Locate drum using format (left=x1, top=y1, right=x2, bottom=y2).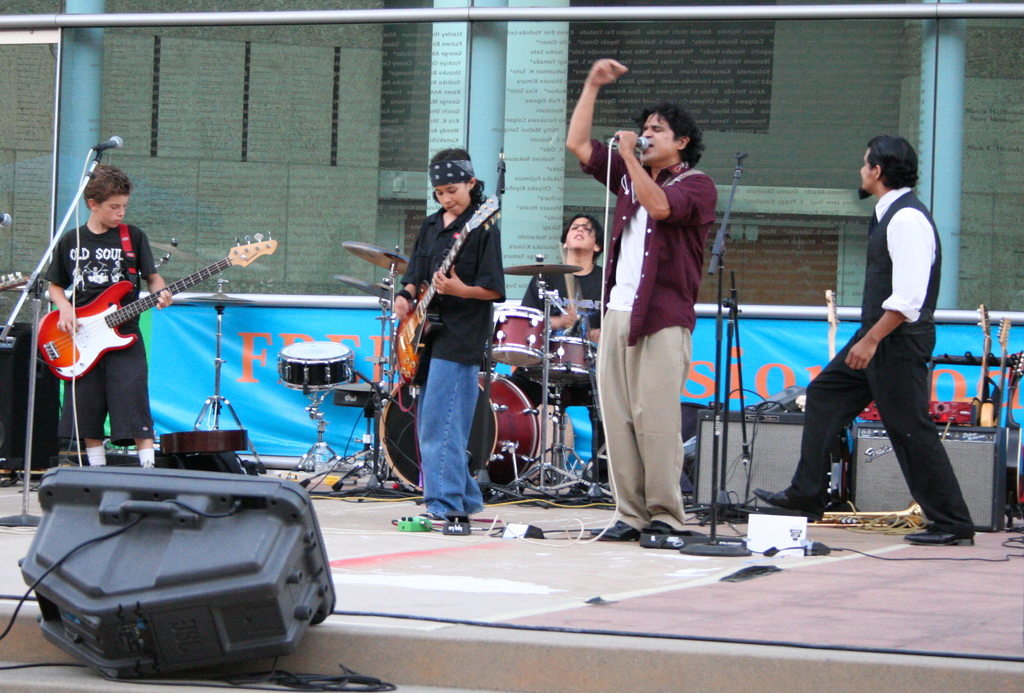
(left=530, top=328, right=617, bottom=396).
